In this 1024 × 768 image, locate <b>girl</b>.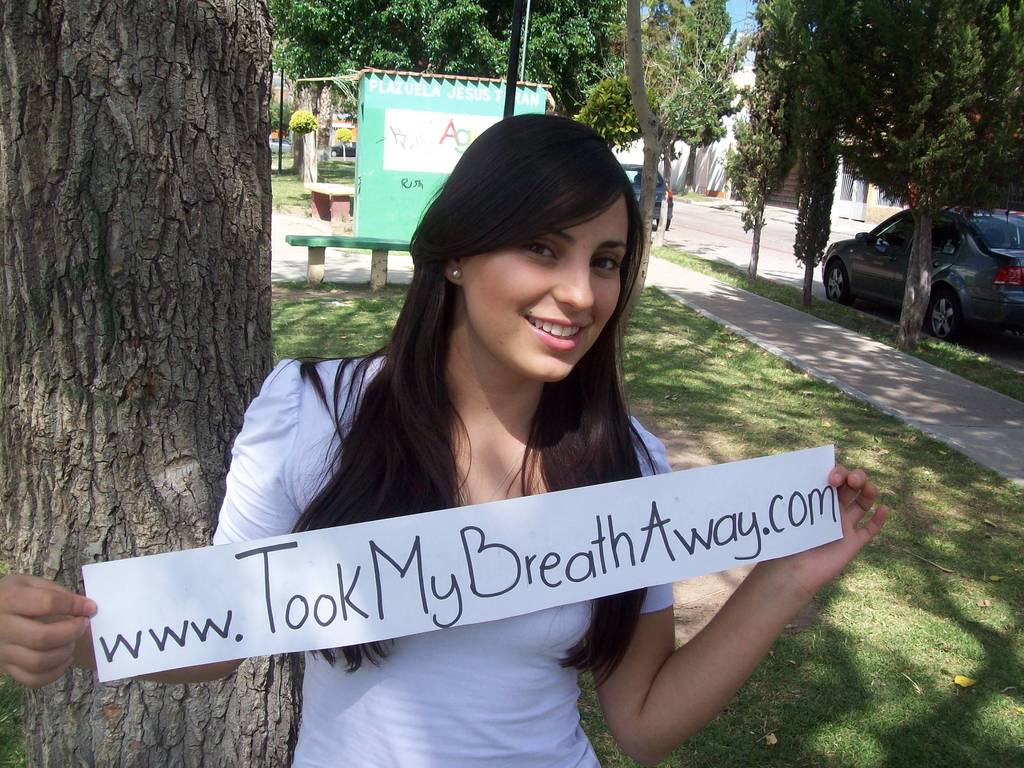
Bounding box: detection(0, 112, 893, 767).
